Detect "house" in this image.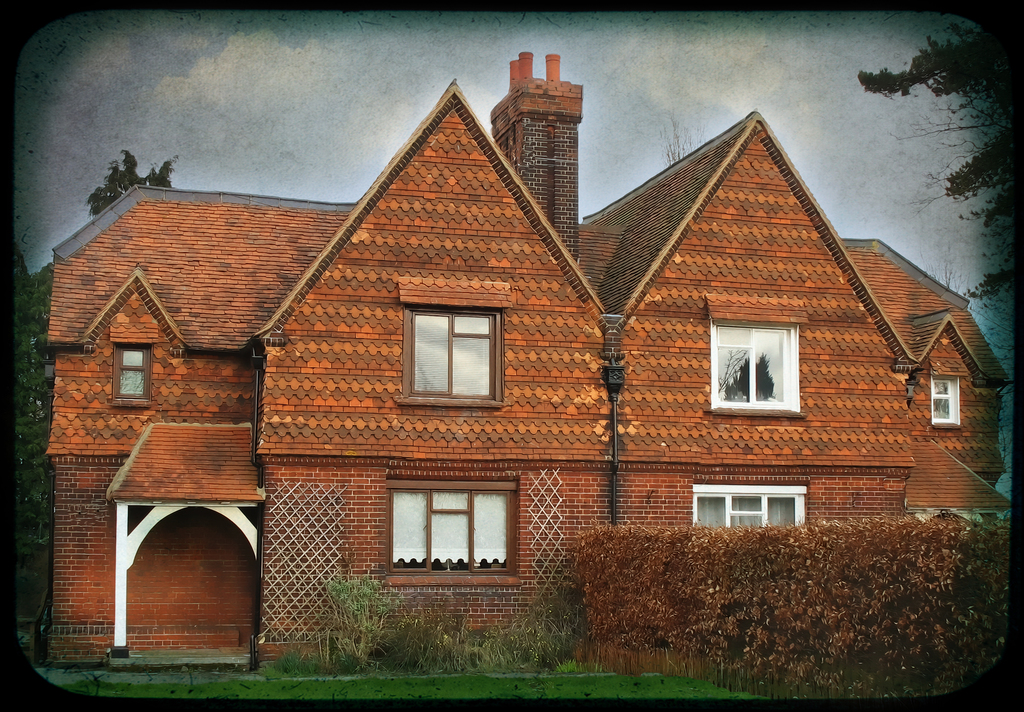
Detection: l=87, t=56, r=952, b=660.
